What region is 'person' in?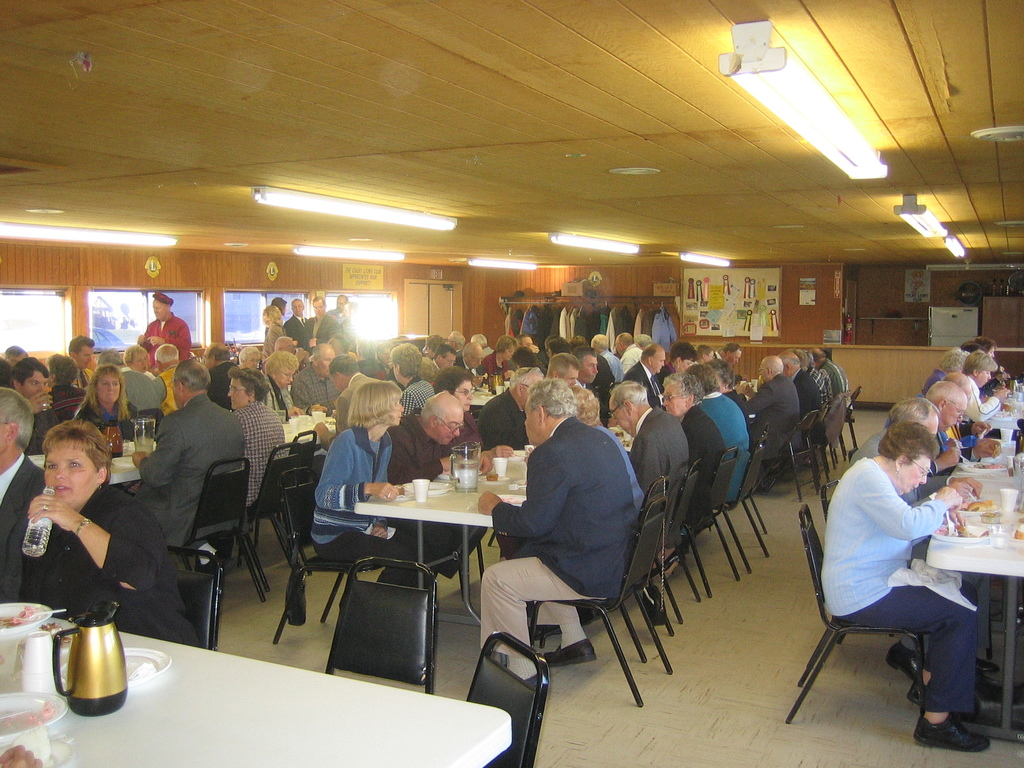
470, 335, 493, 357.
